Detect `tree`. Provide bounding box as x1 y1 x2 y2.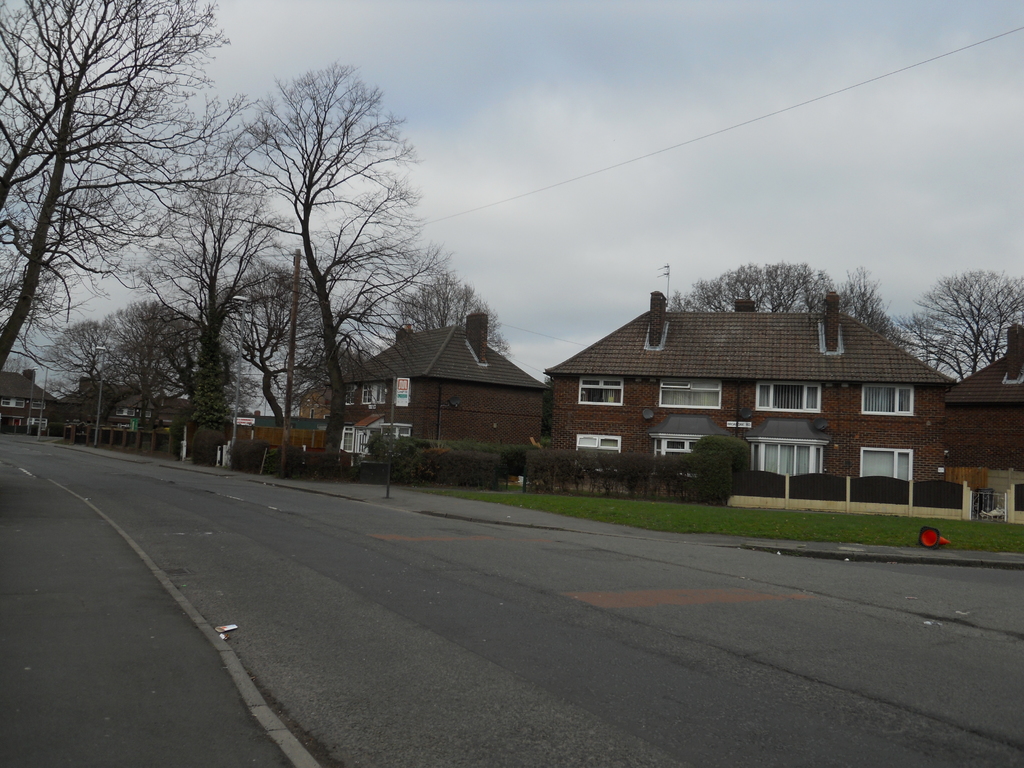
831 252 907 352.
